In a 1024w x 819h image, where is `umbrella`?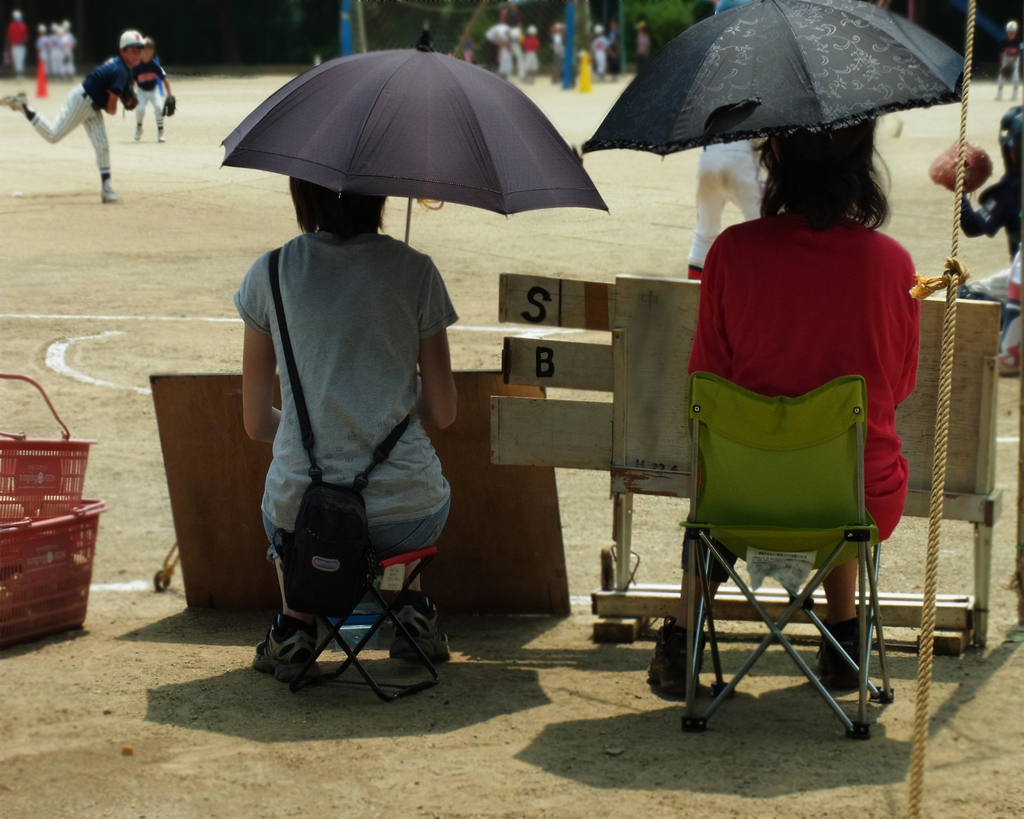
box(220, 25, 619, 241).
